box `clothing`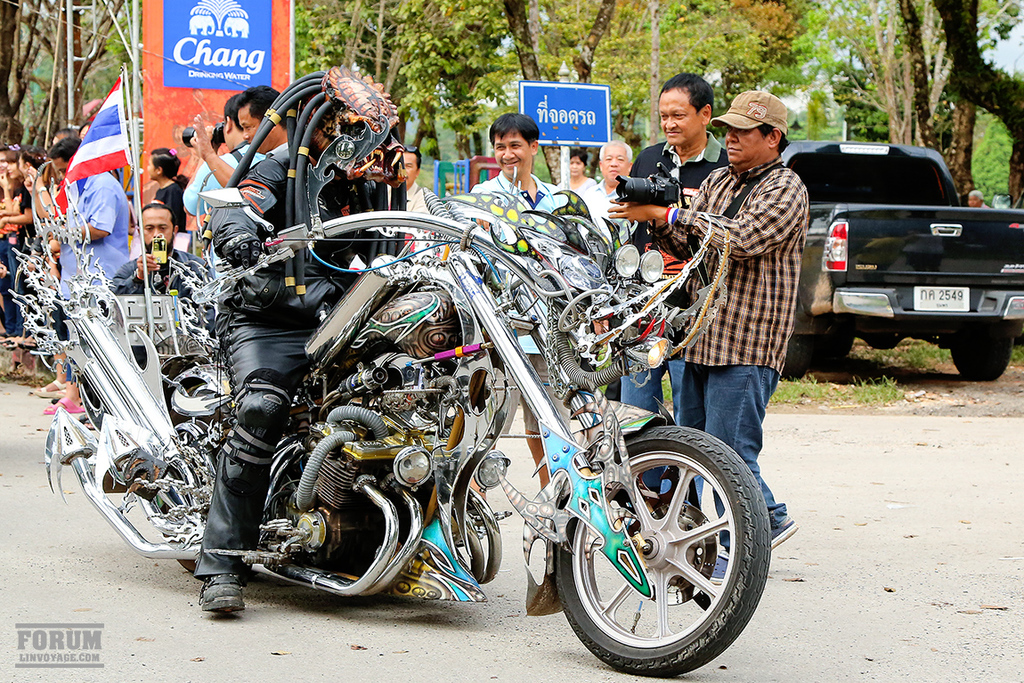
x1=544, y1=169, x2=622, y2=205
